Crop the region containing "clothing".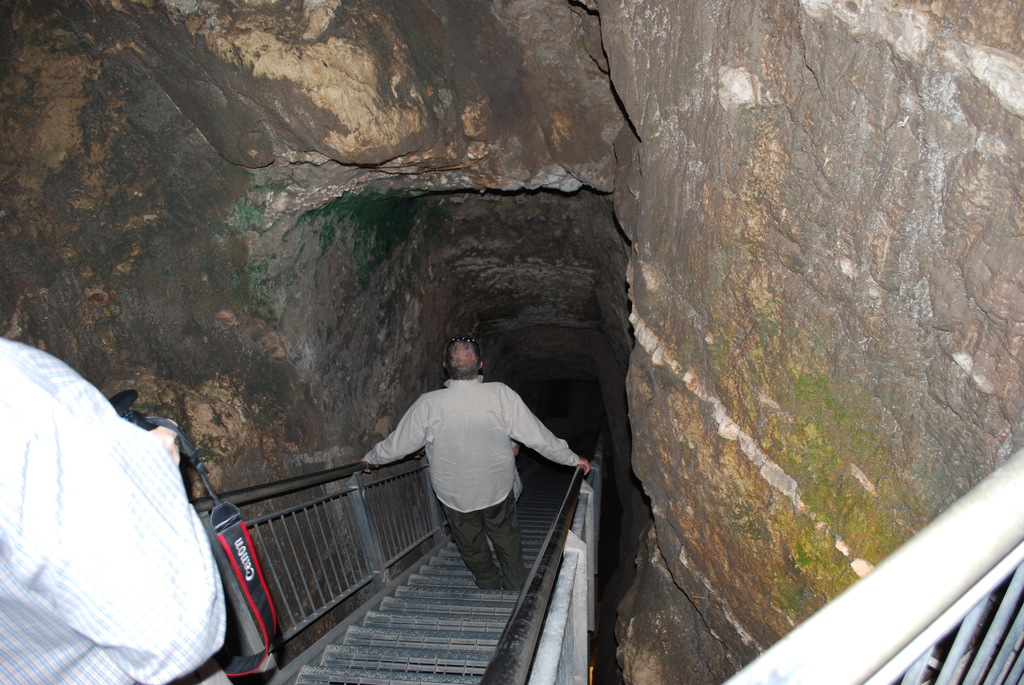
Crop region: rect(0, 335, 232, 684).
